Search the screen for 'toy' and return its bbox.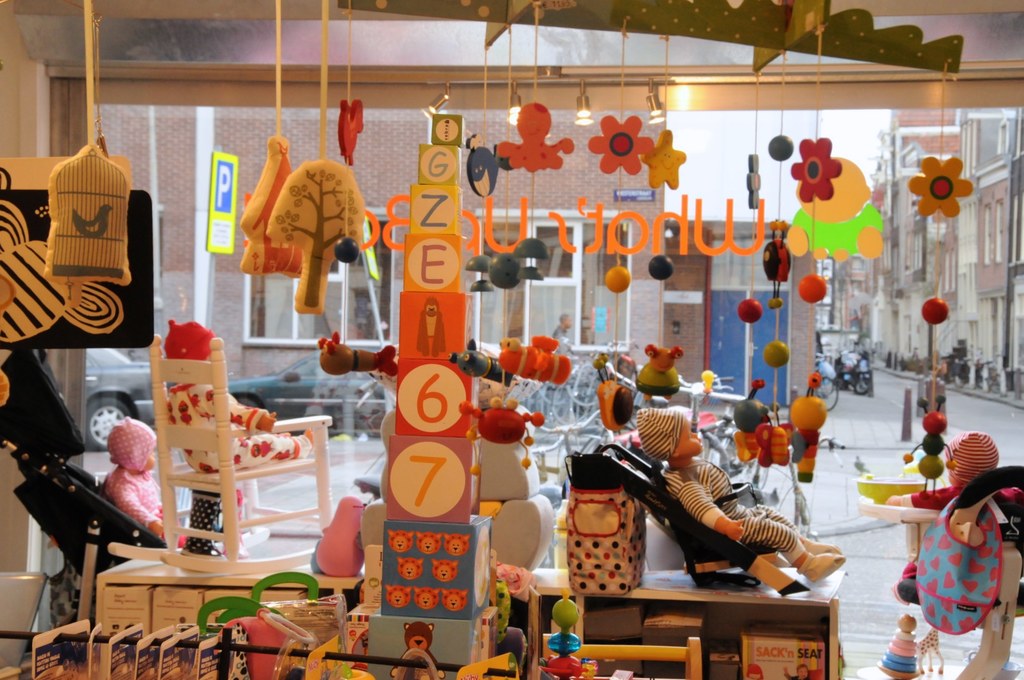
Found: <box>868,426,1005,528</box>.
